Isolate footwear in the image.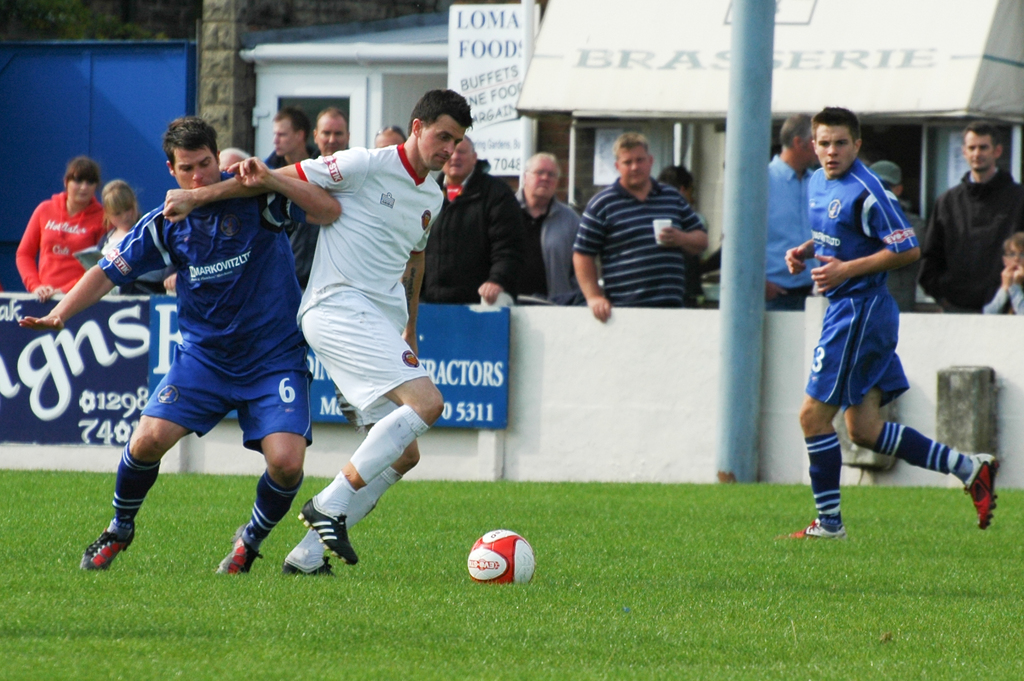
Isolated region: region(961, 450, 1001, 533).
